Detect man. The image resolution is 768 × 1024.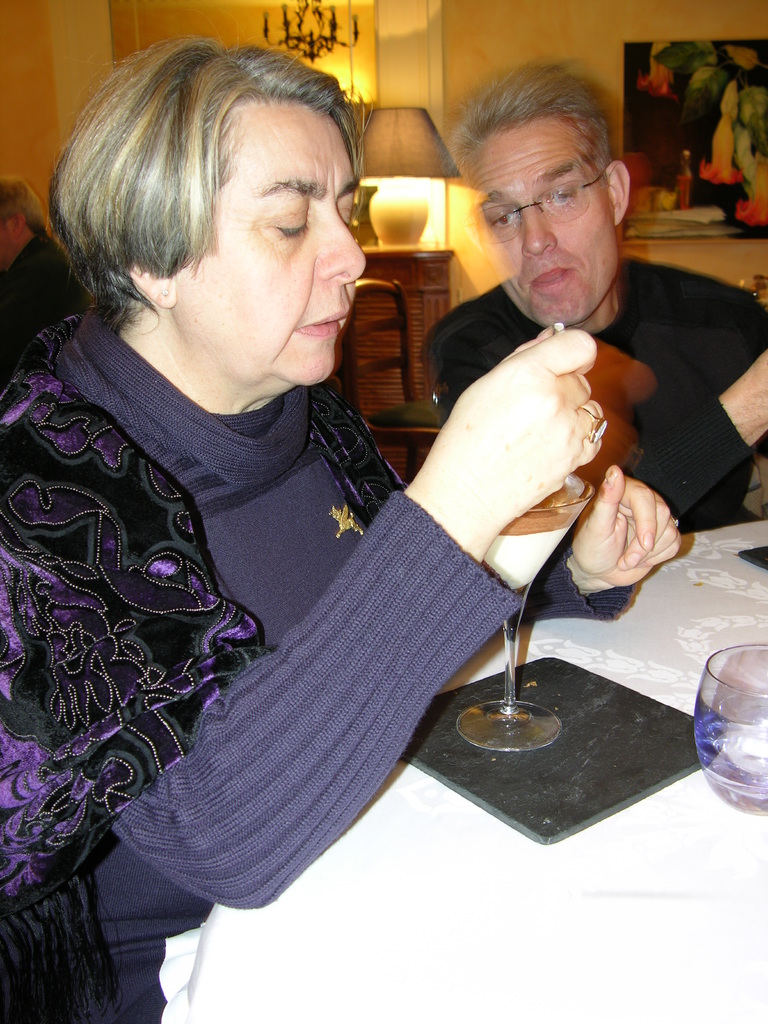
region(417, 61, 767, 534).
